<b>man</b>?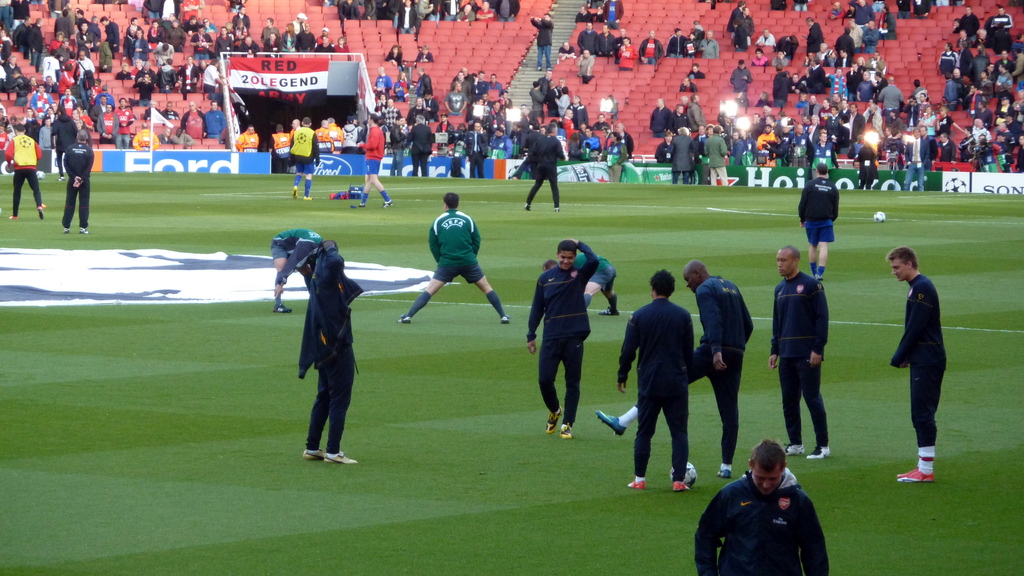
bbox(131, 69, 151, 107)
